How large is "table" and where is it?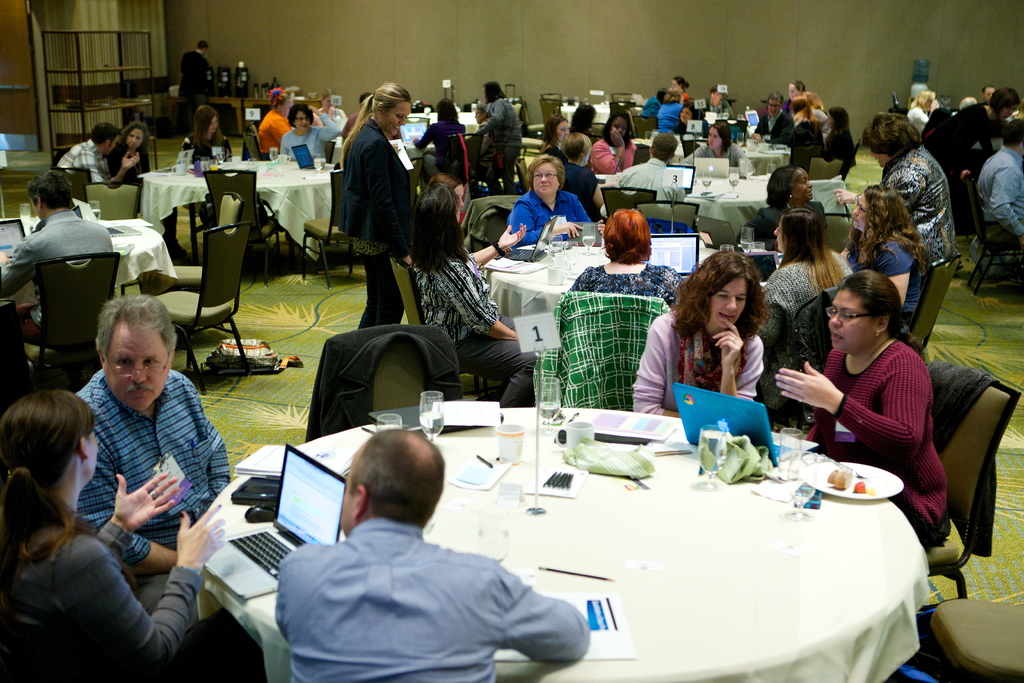
Bounding box: bbox=(0, 219, 177, 310).
